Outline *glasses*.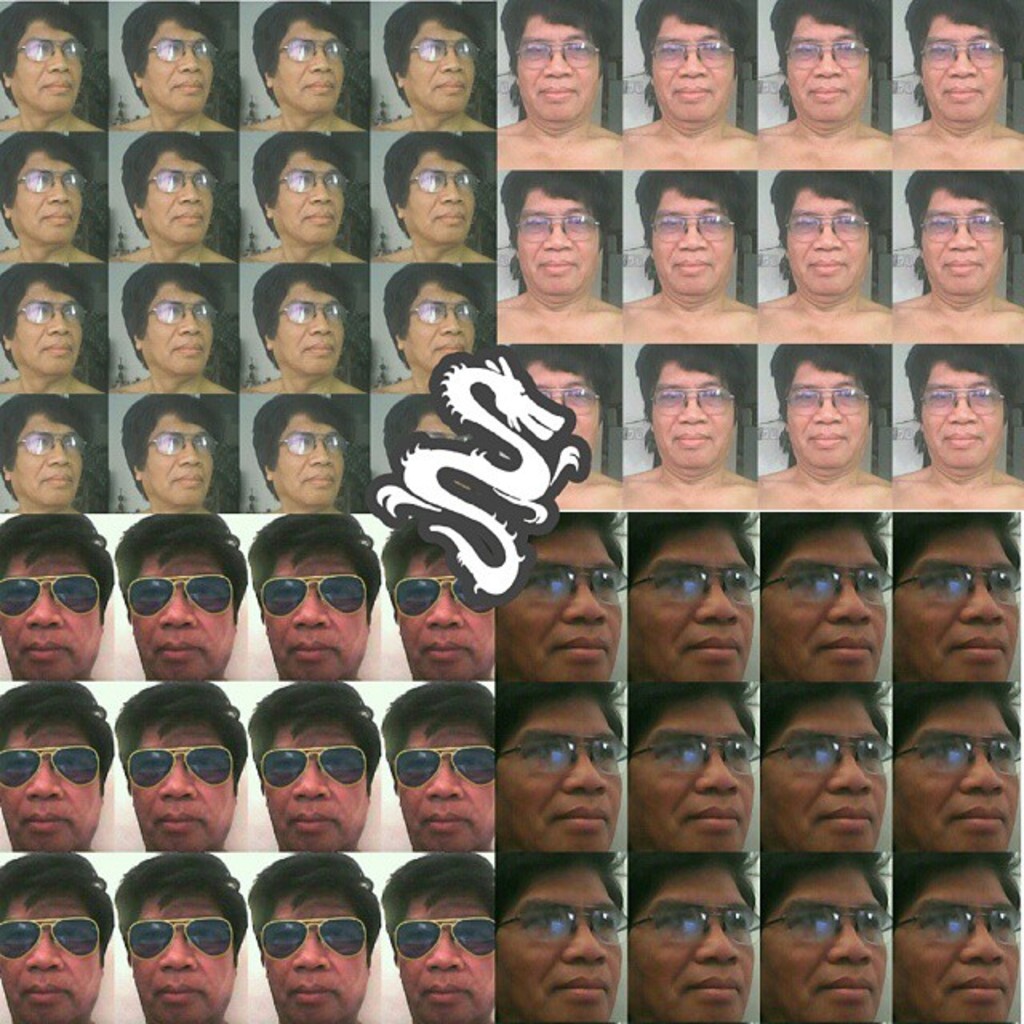
Outline: (x1=278, y1=38, x2=350, y2=61).
